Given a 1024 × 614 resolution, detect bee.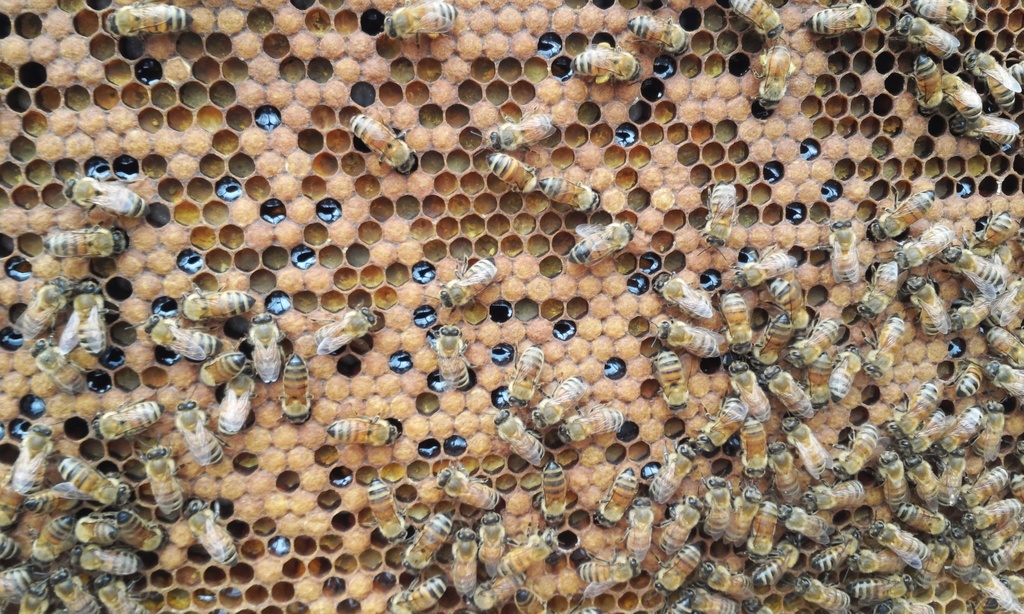
left=801, top=528, right=853, bottom=571.
